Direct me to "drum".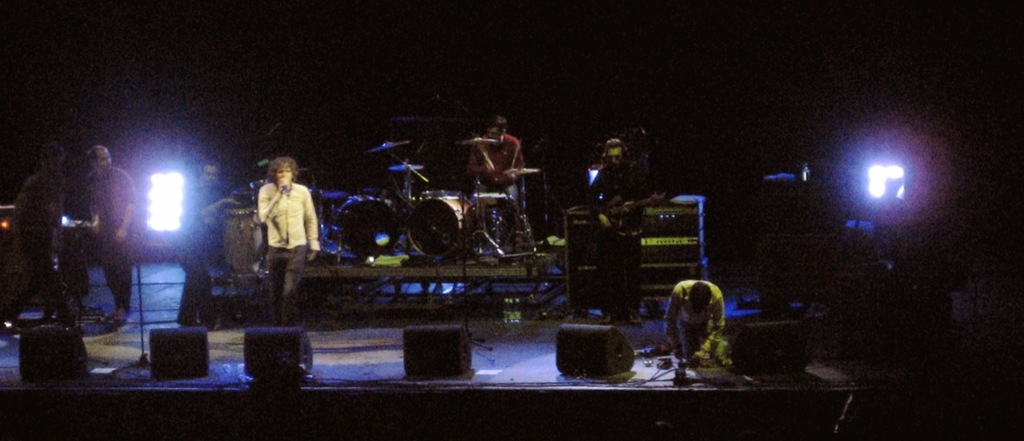
Direction: 333 194 403 265.
